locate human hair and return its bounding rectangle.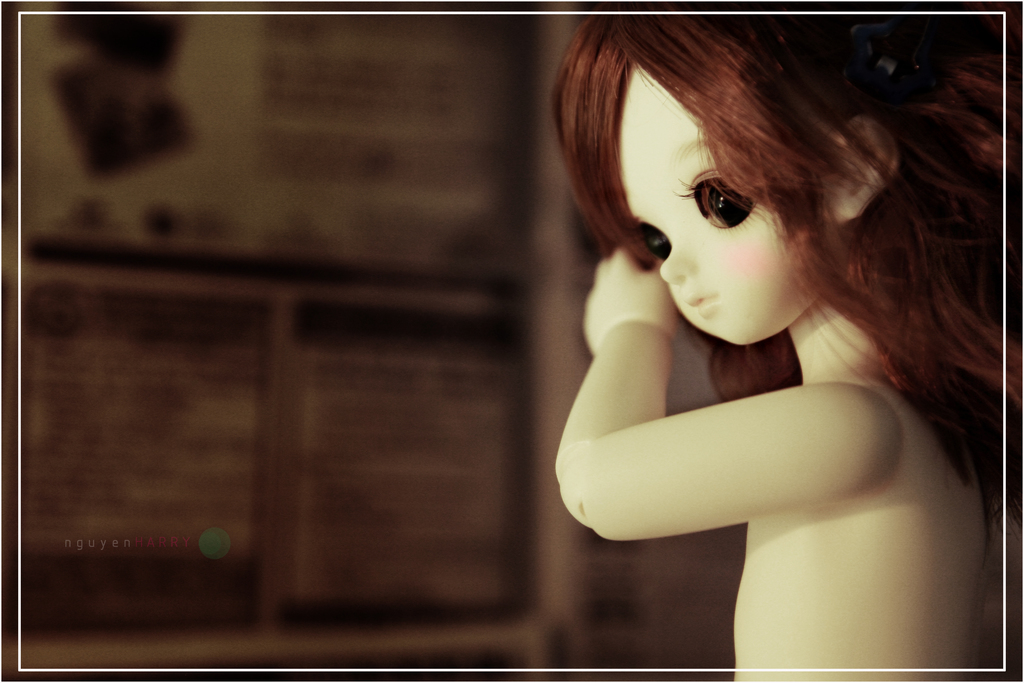
570/47/984/510.
